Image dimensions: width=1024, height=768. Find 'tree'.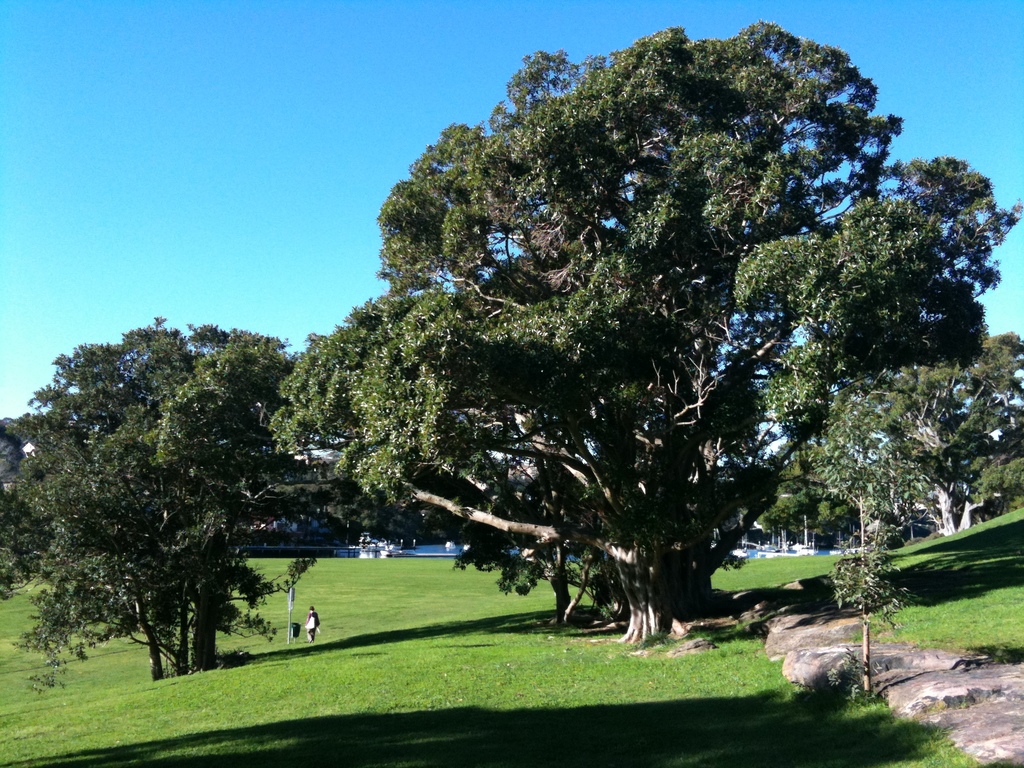
bbox=[244, 21, 991, 633].
